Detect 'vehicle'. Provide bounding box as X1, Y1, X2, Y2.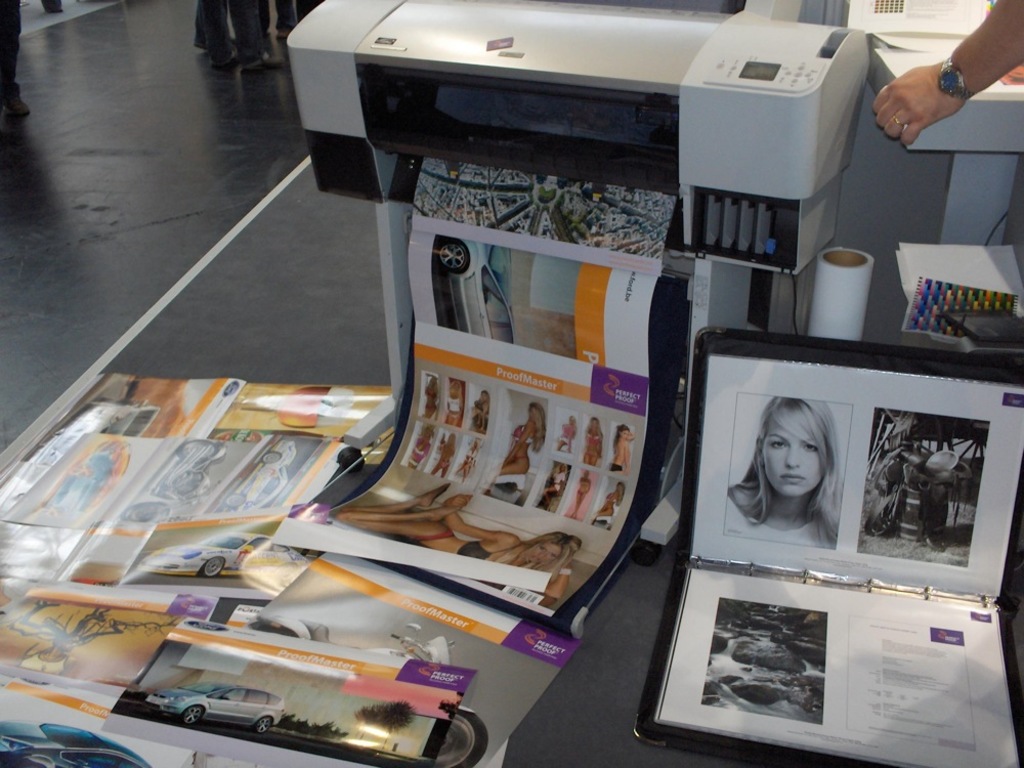
444, 231, 514, 346.
